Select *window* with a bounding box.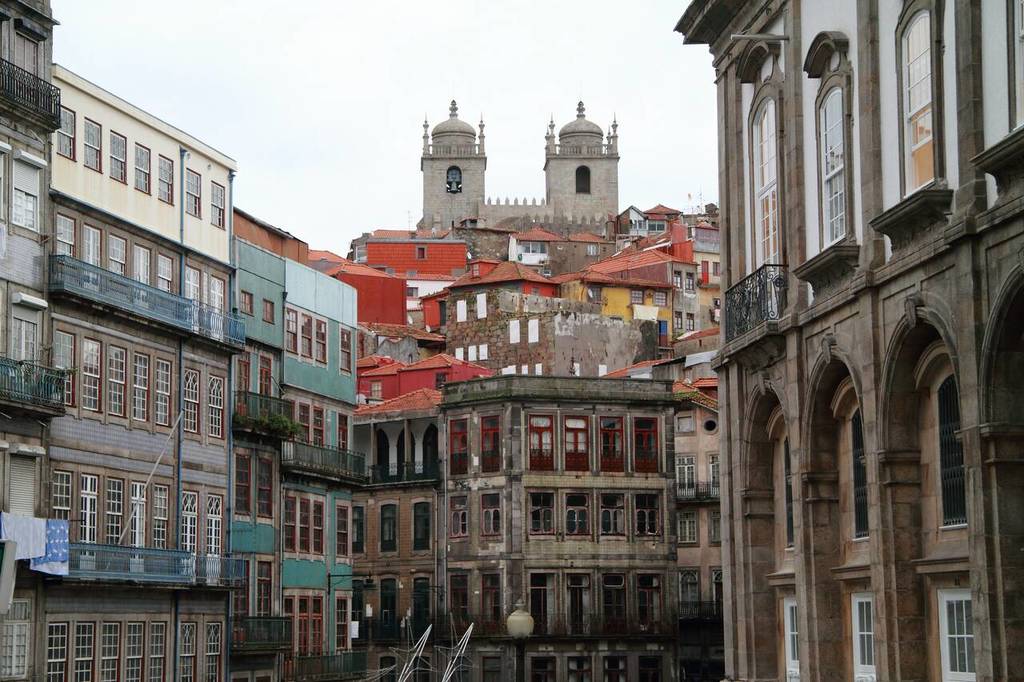
678, 565, 698, 582.
